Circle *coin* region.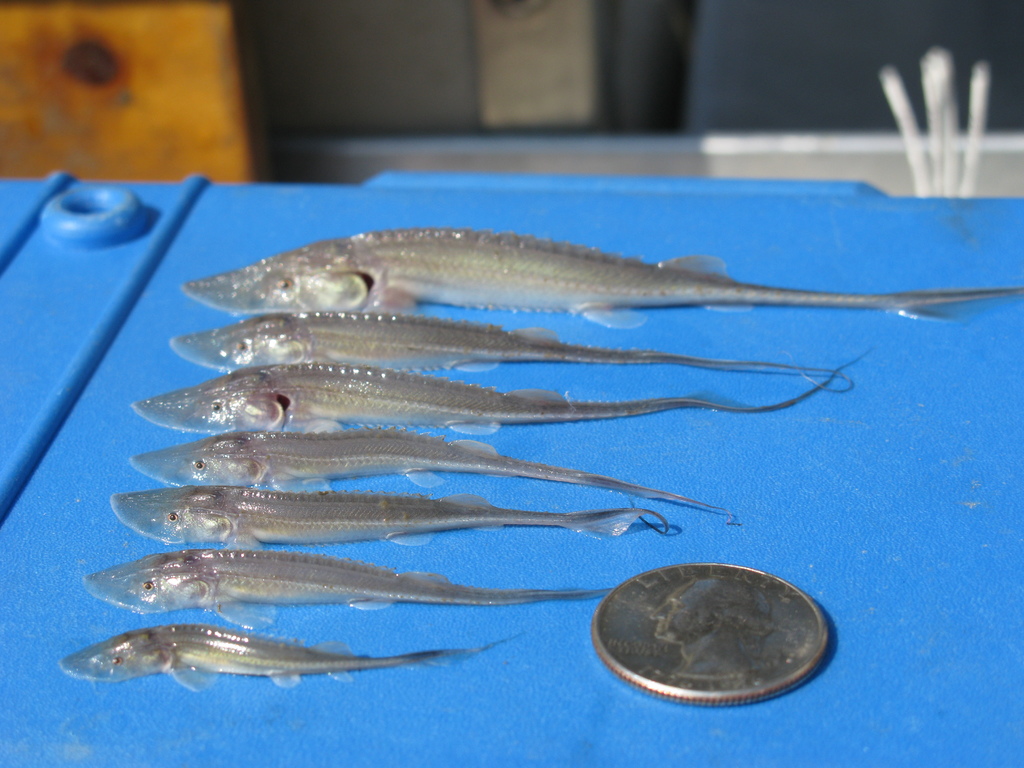
Region: [left=592, top=560, right=830, bottom=705].
